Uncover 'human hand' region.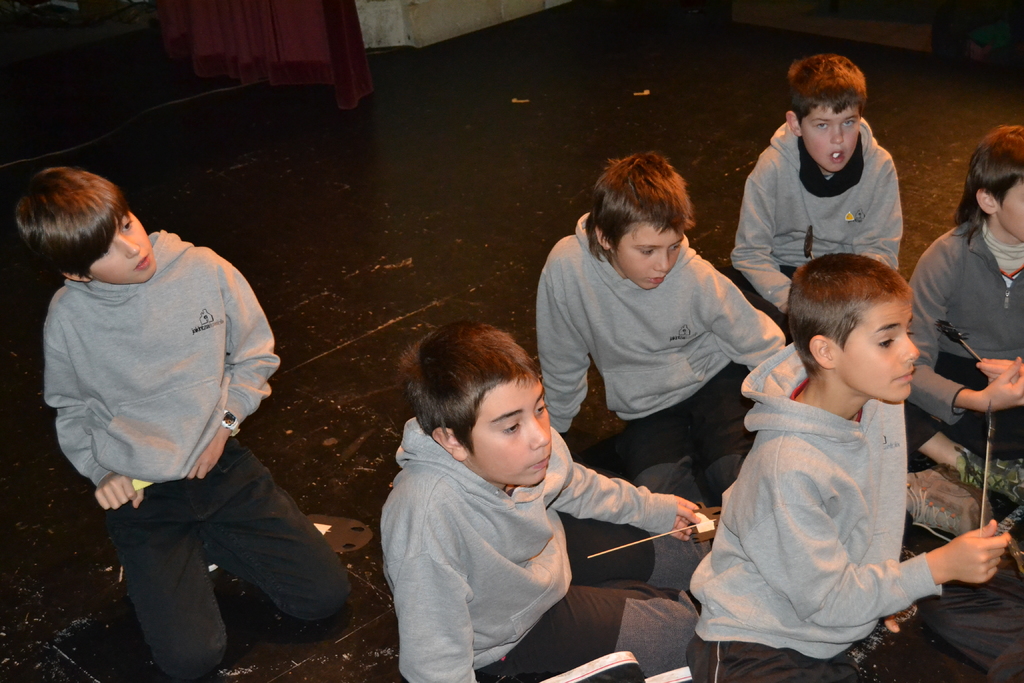
Uncovered: 925 518 1009 616.
